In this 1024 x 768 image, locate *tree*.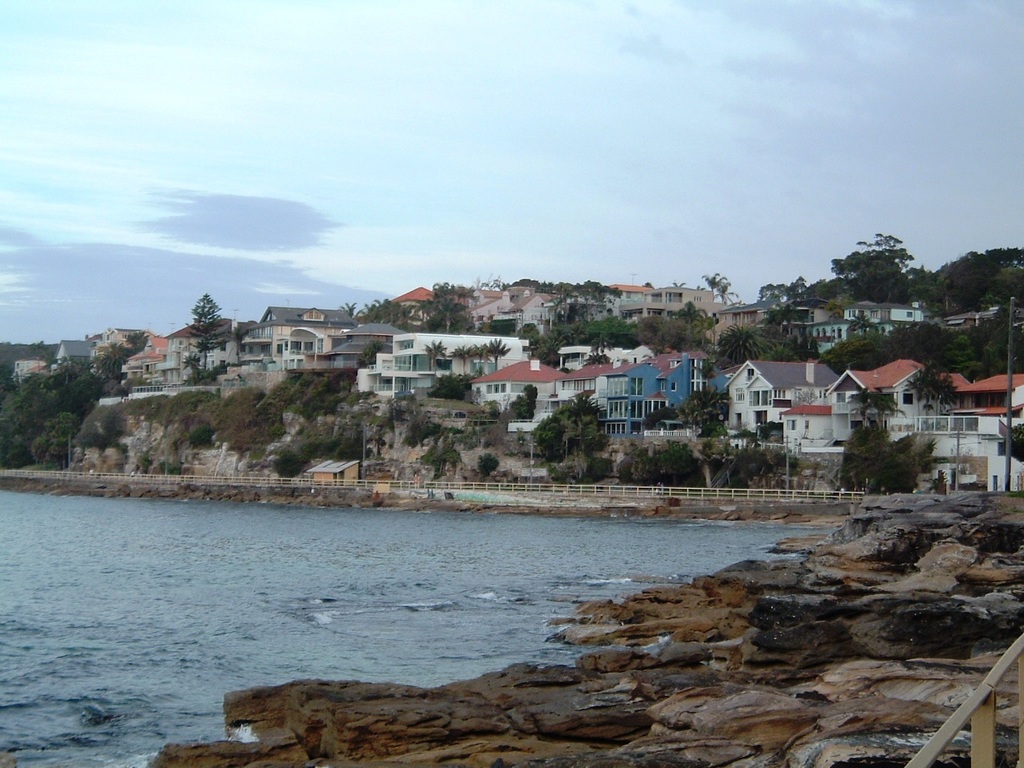
Bounding box: bbox=(178, 350, 198, 378).
